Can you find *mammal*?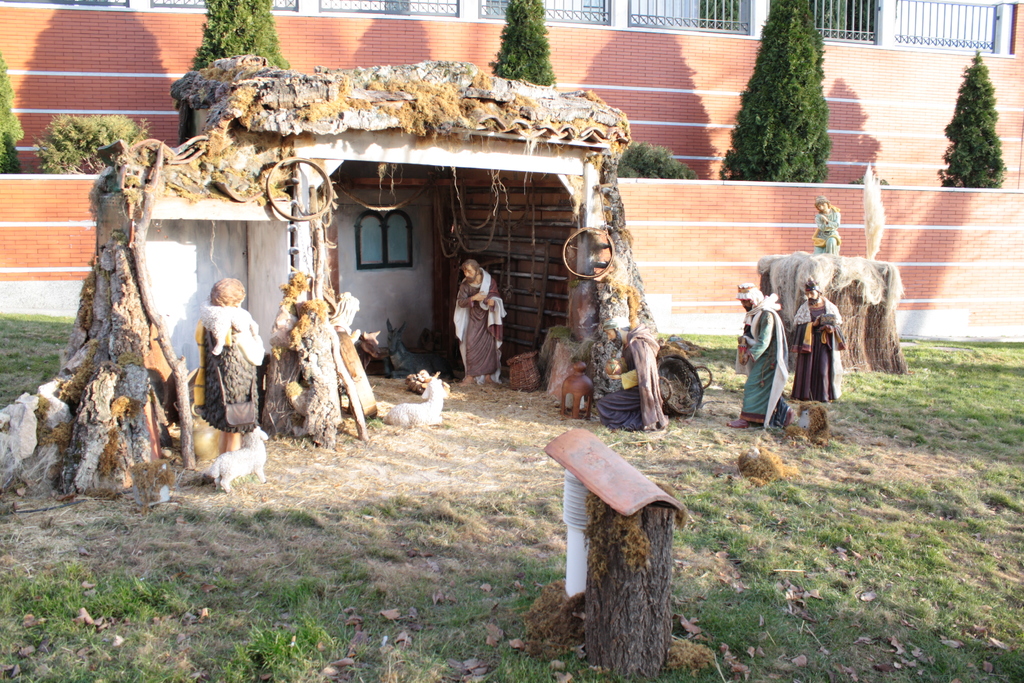
Yes, bounding box: <bbox>209, 425, 270, 492</bbox>.
